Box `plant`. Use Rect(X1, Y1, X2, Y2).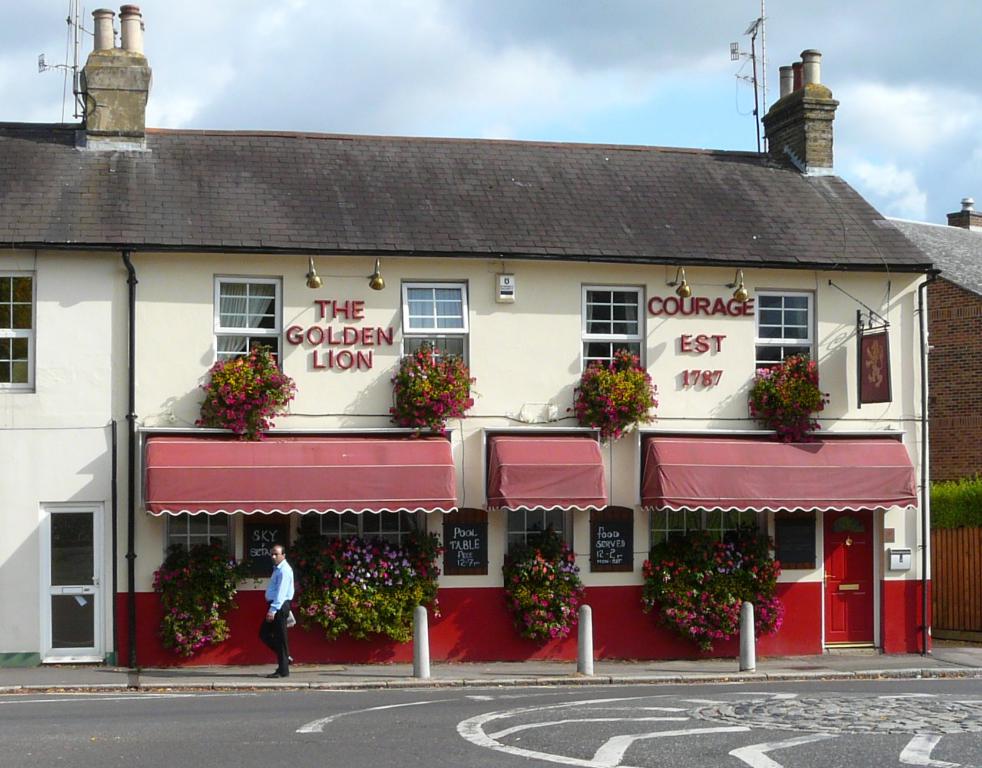
Rect(193, 343, 298, 441).
